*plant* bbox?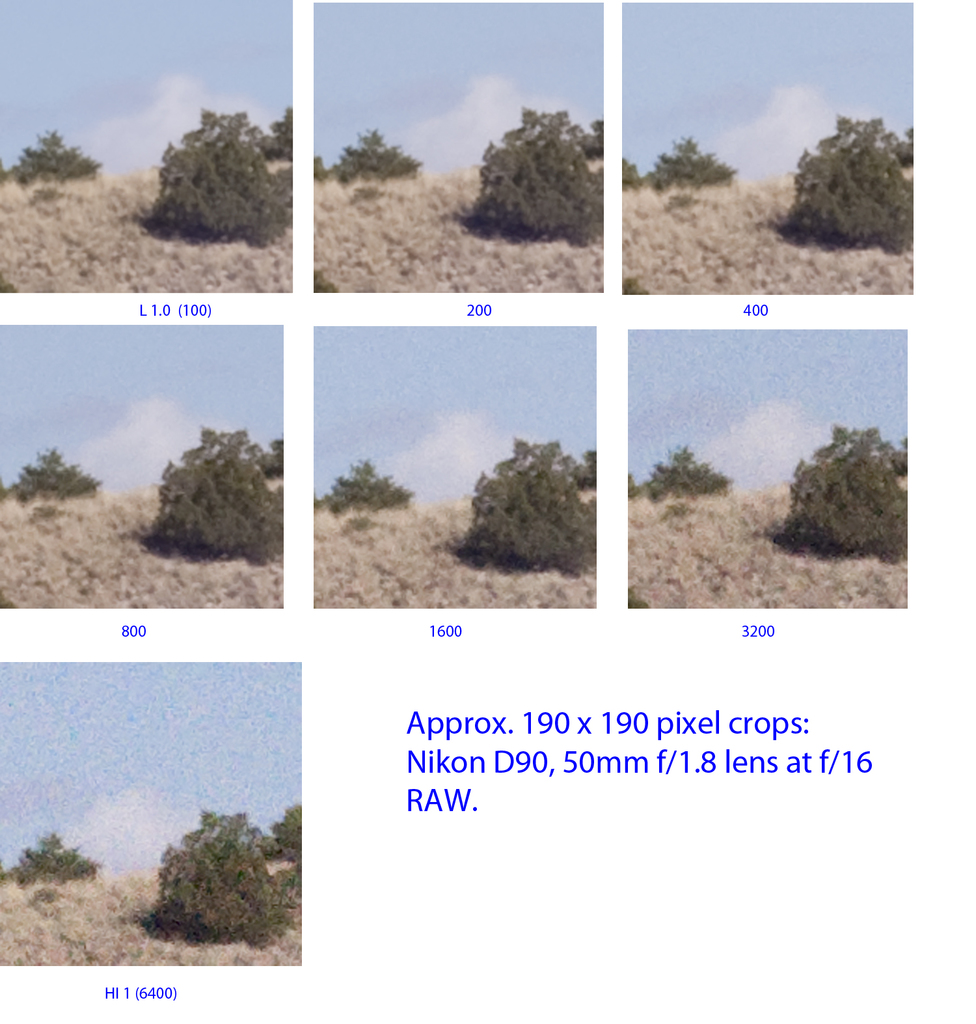
l=624, t=587, r=650, b=613
